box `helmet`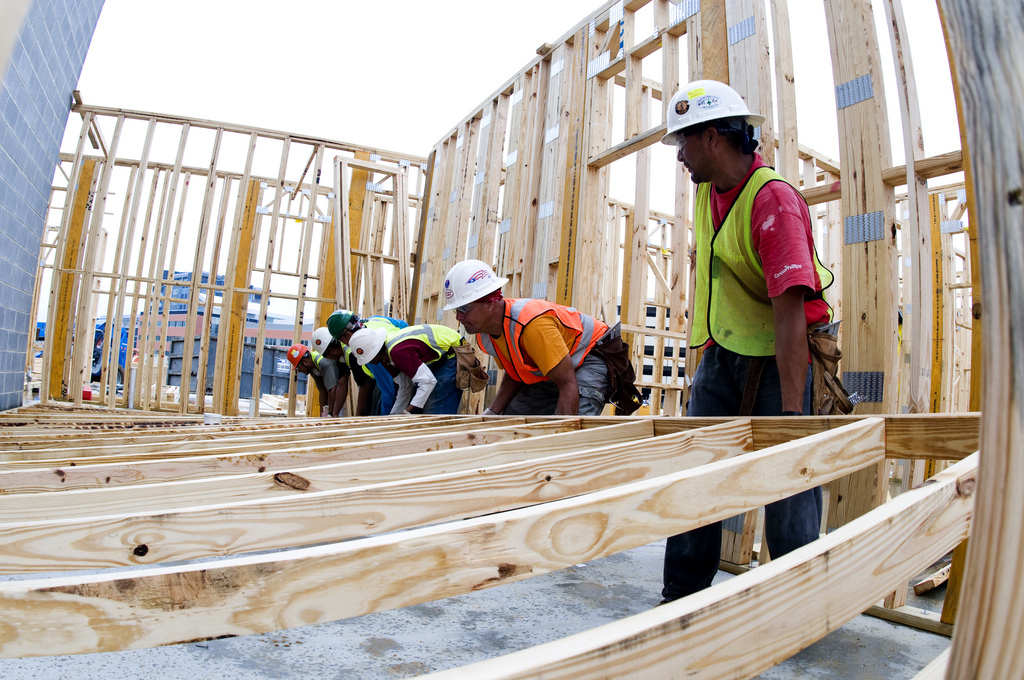
x1=305 y1=324 x2=337 y2=359
